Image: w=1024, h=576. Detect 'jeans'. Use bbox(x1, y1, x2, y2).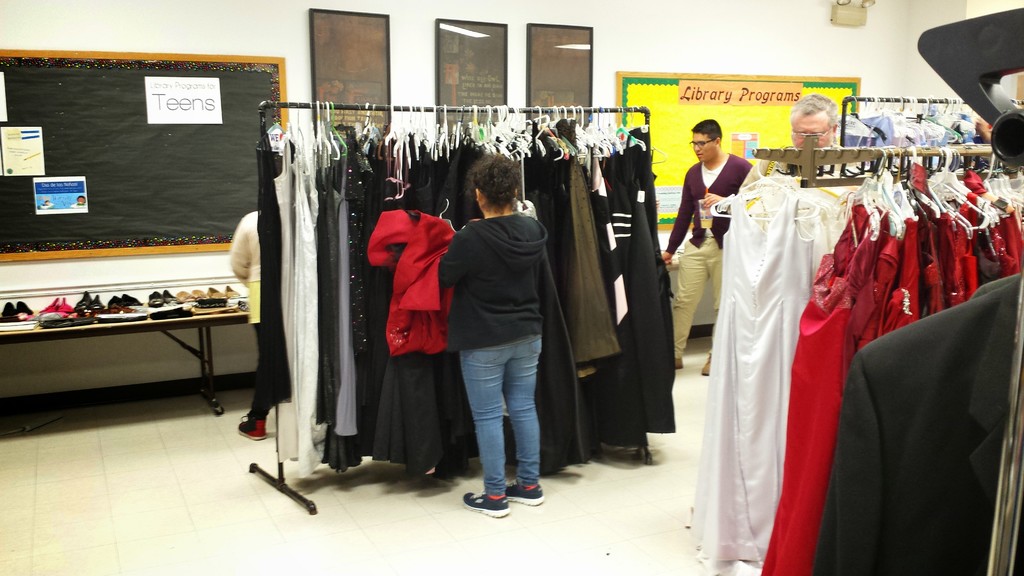
bbox(660, 232, 723, 364).
